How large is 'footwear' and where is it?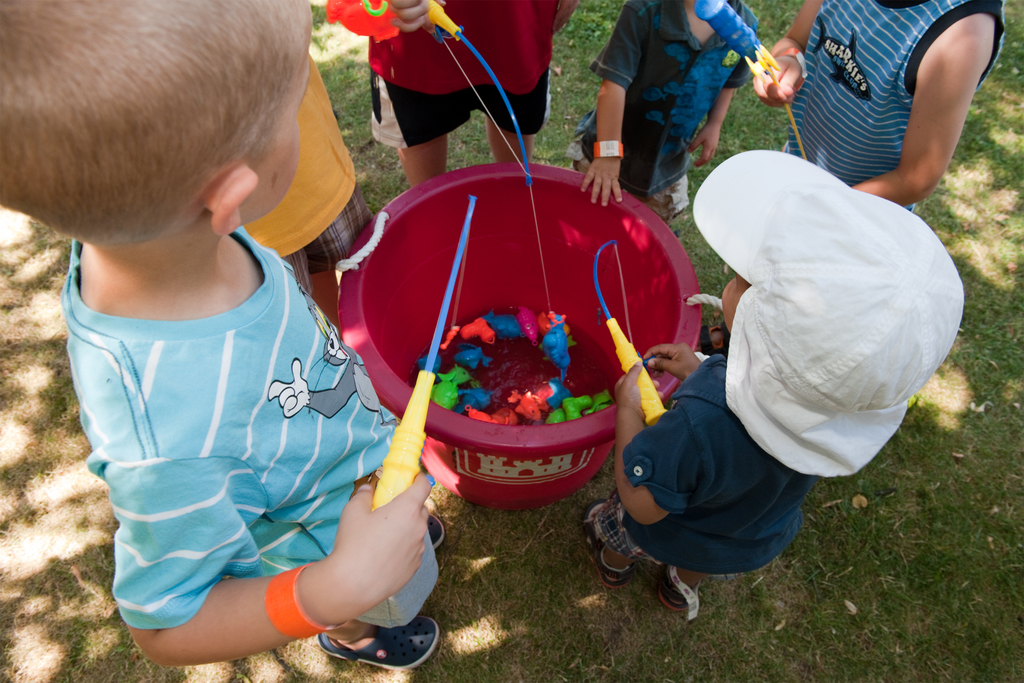
Bounding box: detection(329, 599, 436, 672).
